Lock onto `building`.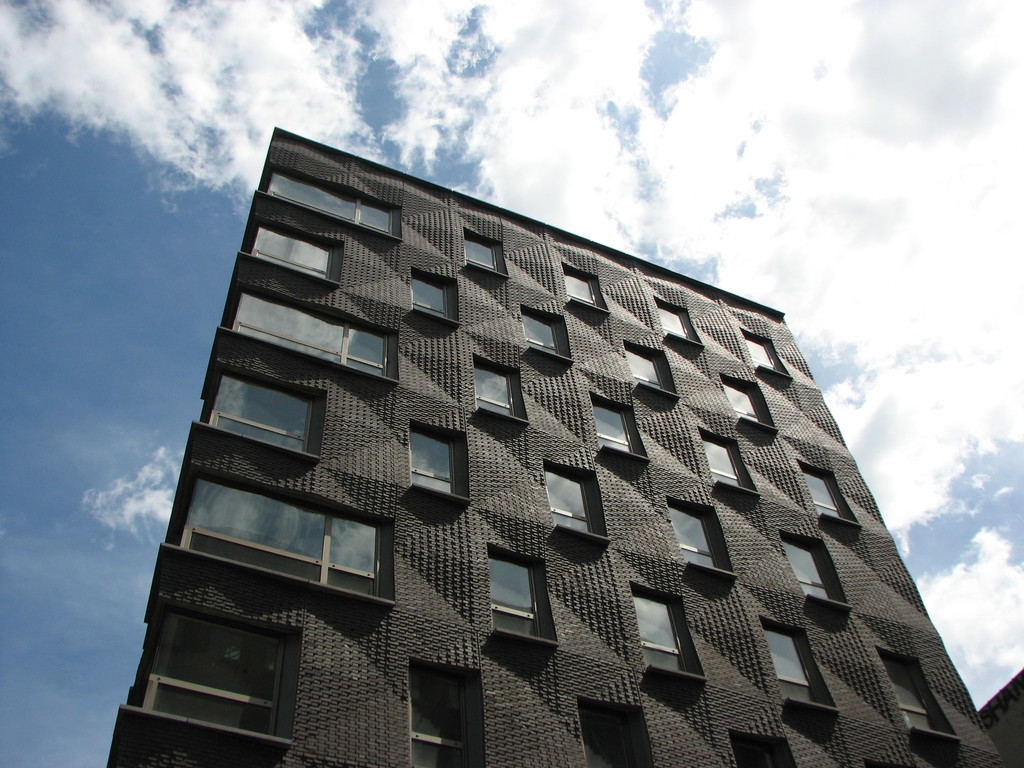
Locked: l=102, t=125, r=1023, b=767.
